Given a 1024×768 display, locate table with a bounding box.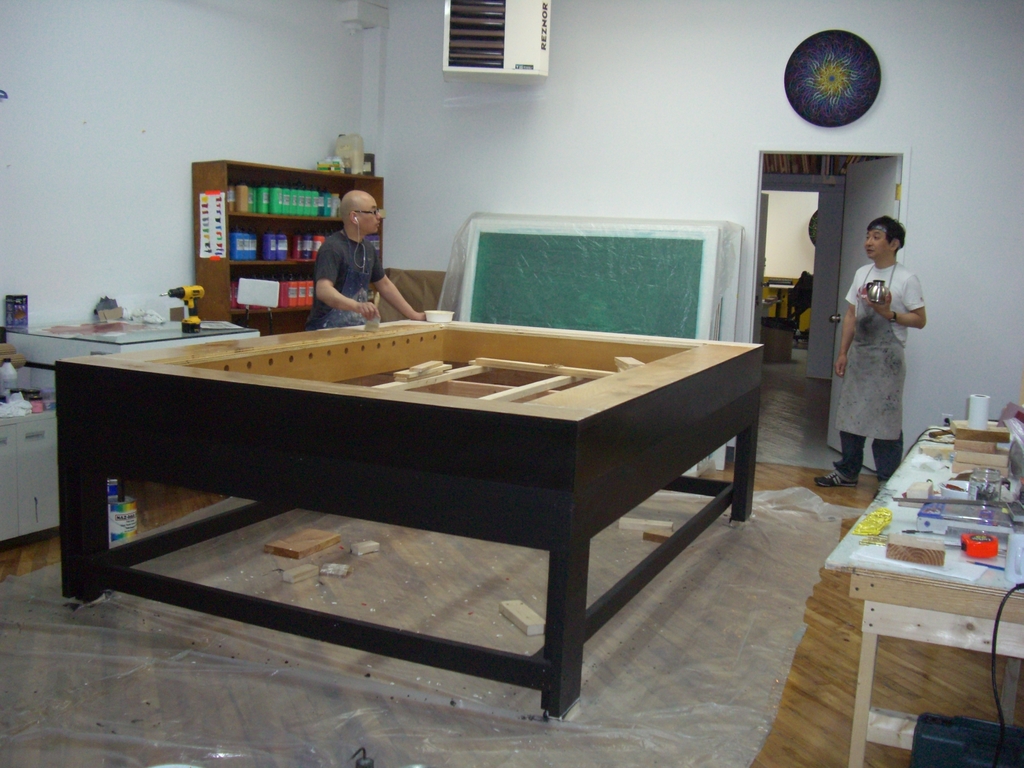
Located: Rect(816, 393, 1023, 767).
